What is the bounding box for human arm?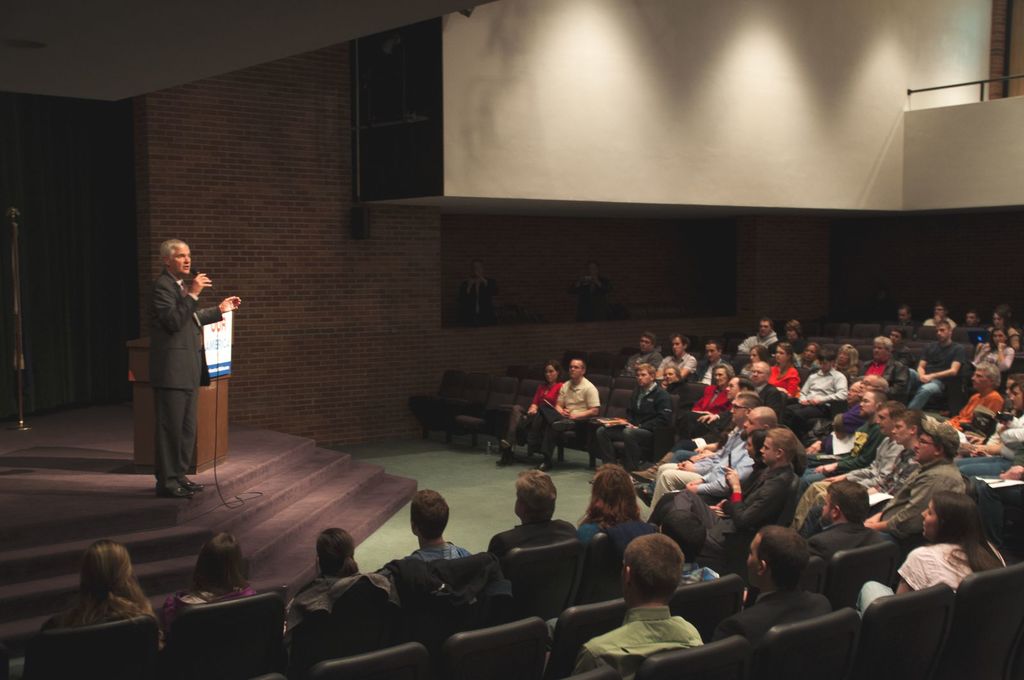
bbox=(281, 592, 306, 646).
